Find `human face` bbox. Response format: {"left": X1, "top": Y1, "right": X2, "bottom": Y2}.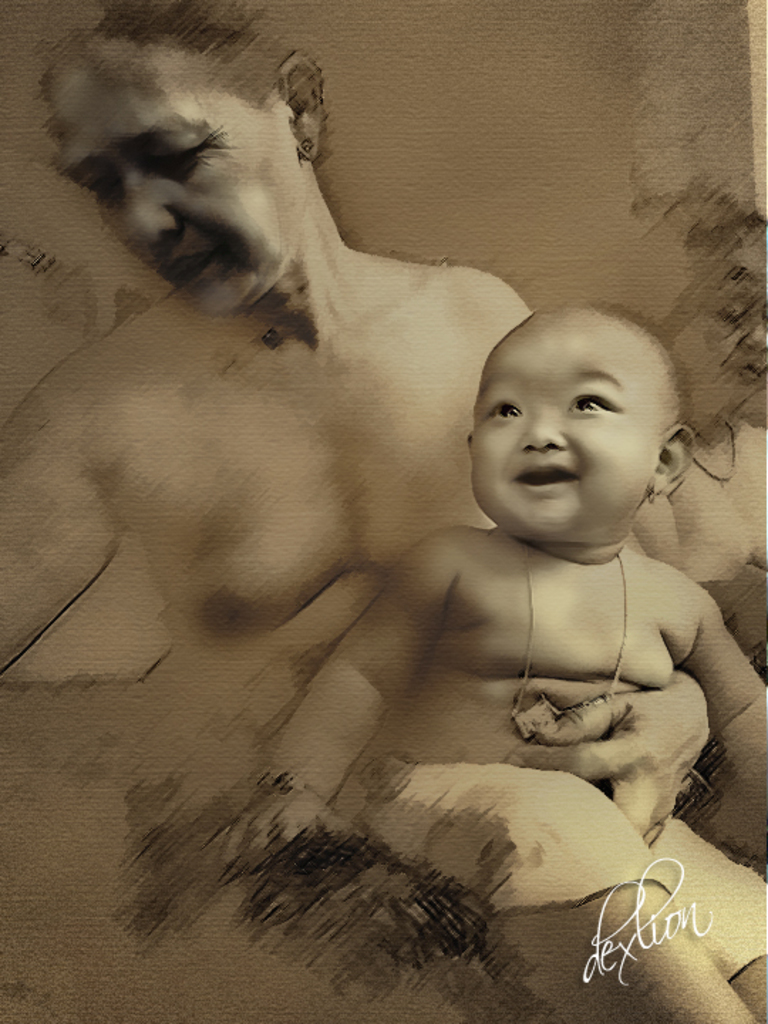
{"left": 478, "top": 311, "right": 661, "bottom": 538}.
